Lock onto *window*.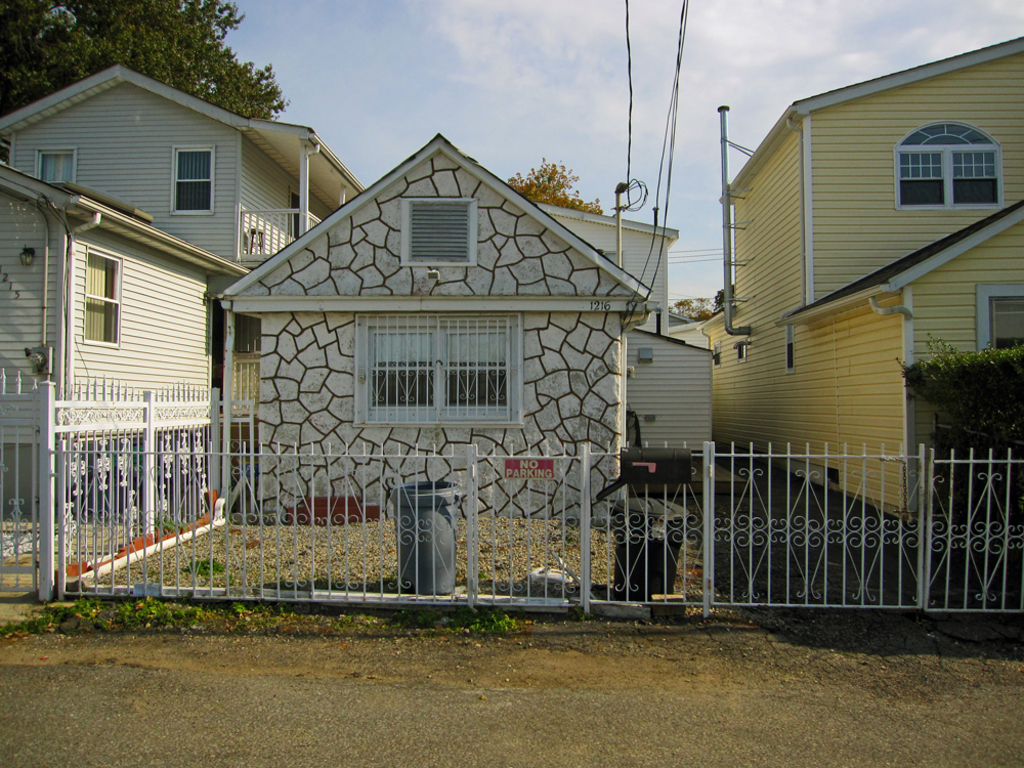
Locked: box(73, 256, 129, 341).
